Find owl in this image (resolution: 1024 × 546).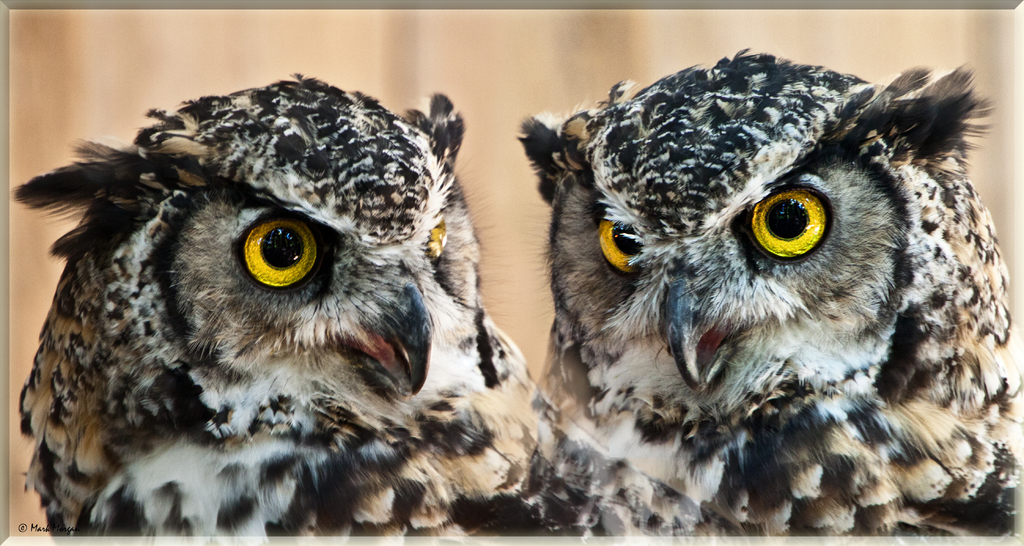
bbox=[10, 63, 742, 545].
